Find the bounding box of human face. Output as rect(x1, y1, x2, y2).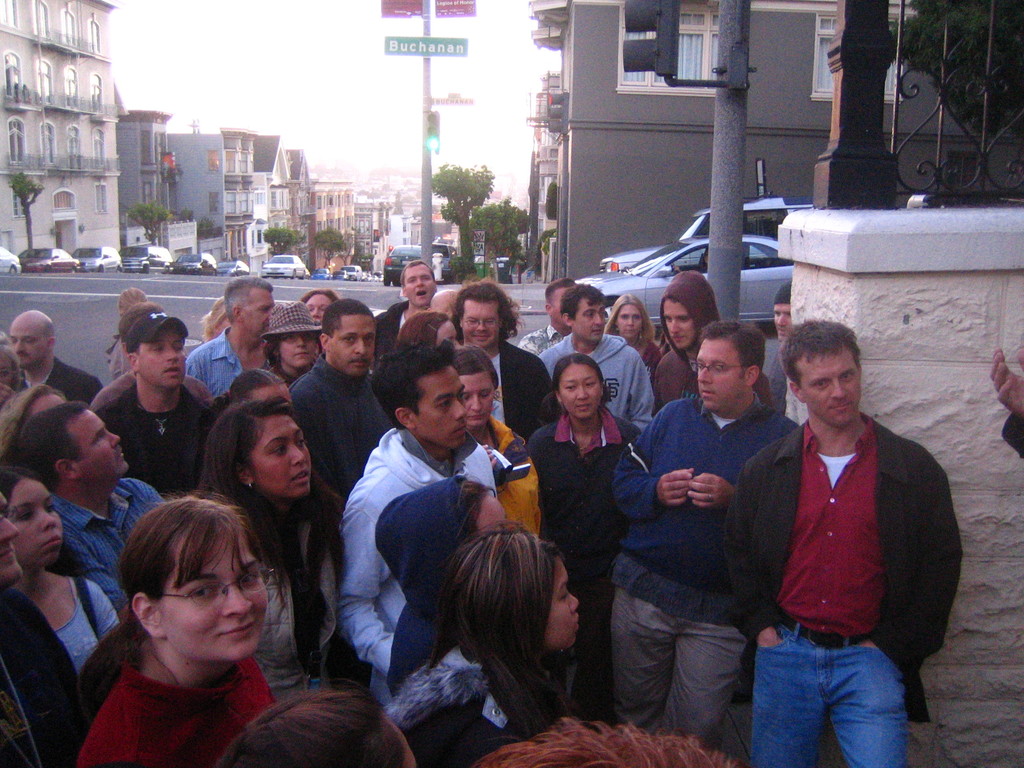
rect(246, 414, 316, 499).
